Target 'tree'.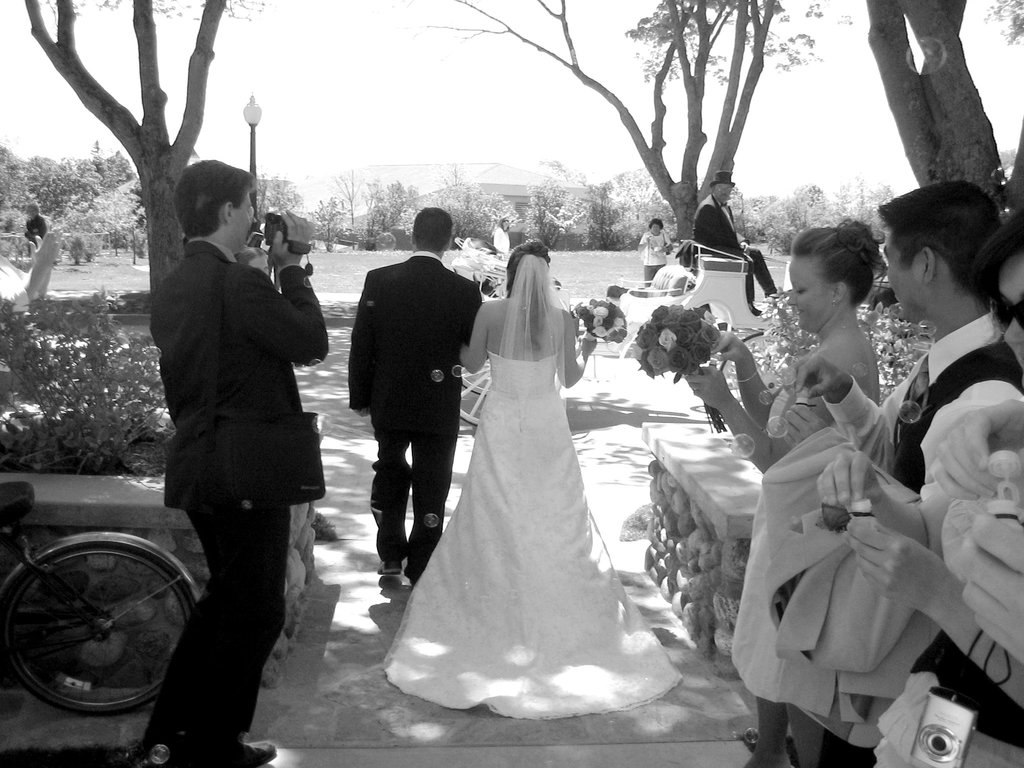
Target region: l=61, t=151, r=130, b=200.
